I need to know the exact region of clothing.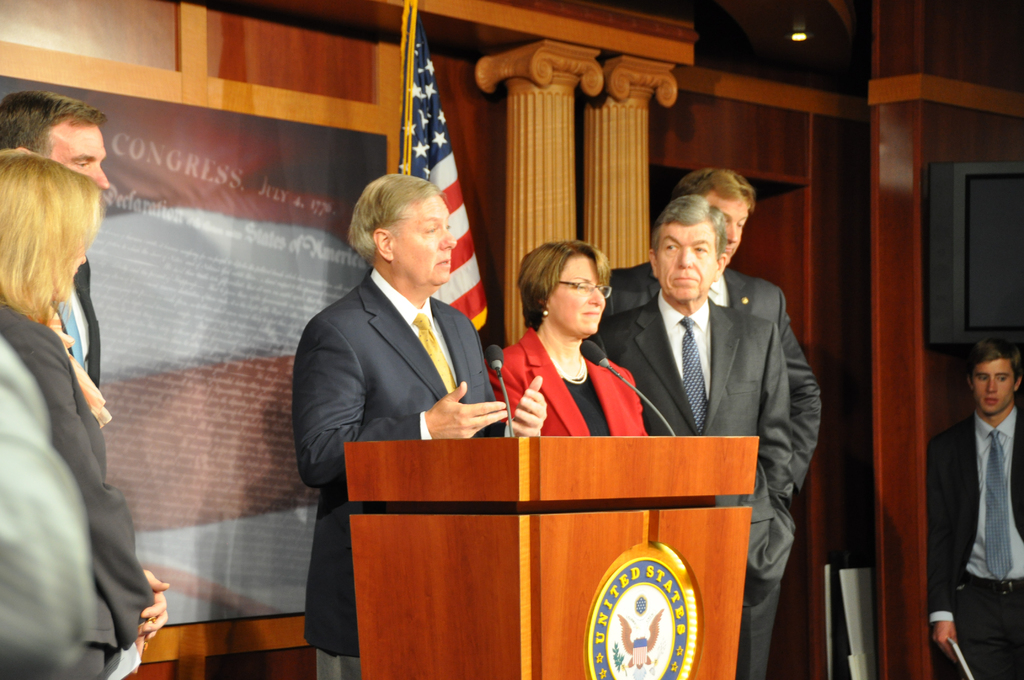
Region: rect(292, 268, 509, 679).
